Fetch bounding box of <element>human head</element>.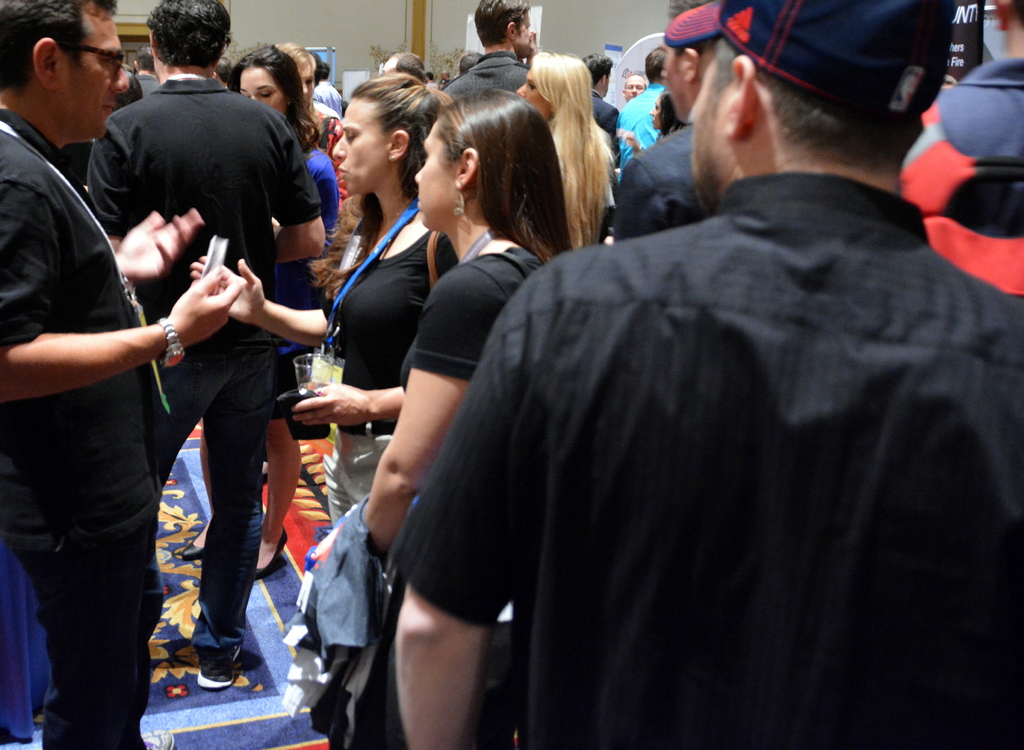
Bbox: (133, 43, 155, 73).
